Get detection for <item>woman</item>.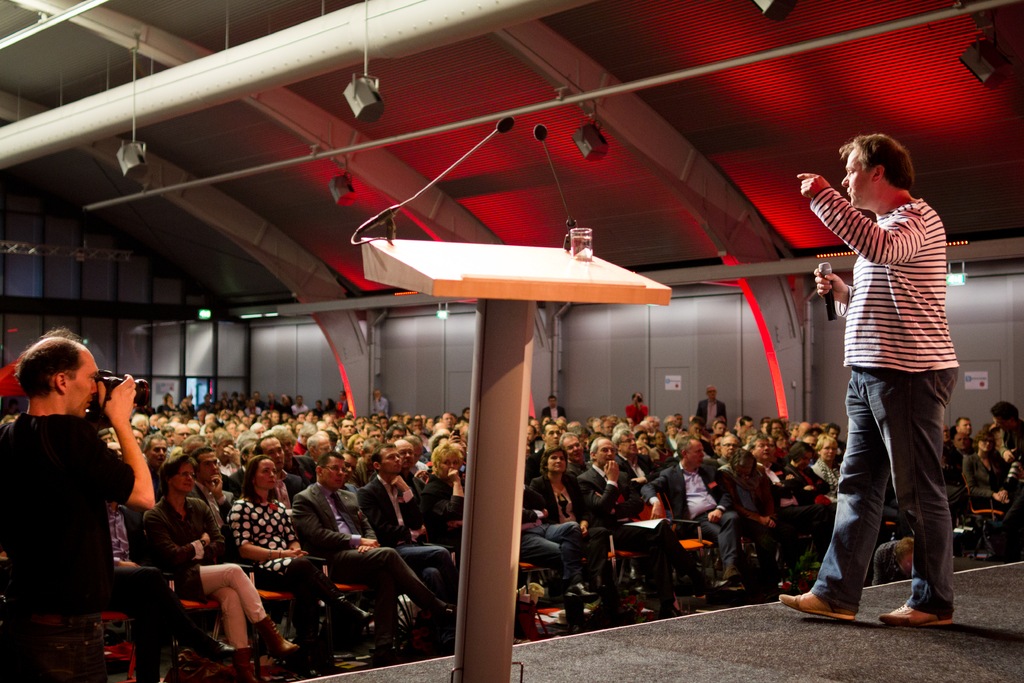
Detection: bbox=(663, 423, 680, 453).
